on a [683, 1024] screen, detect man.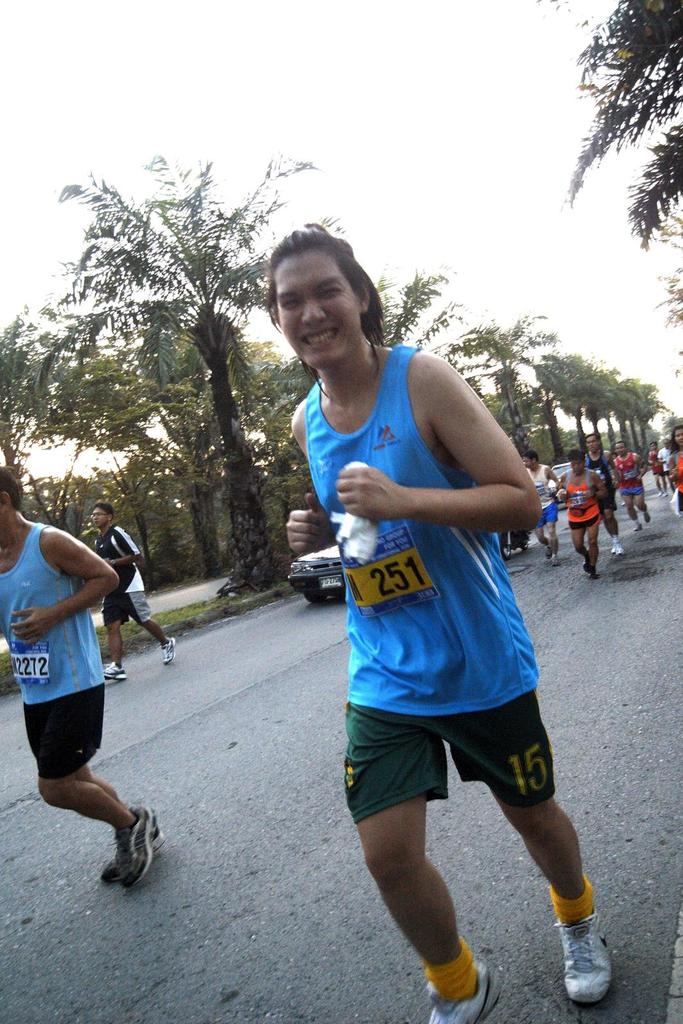
rect(264, 225, 615, 1023).
